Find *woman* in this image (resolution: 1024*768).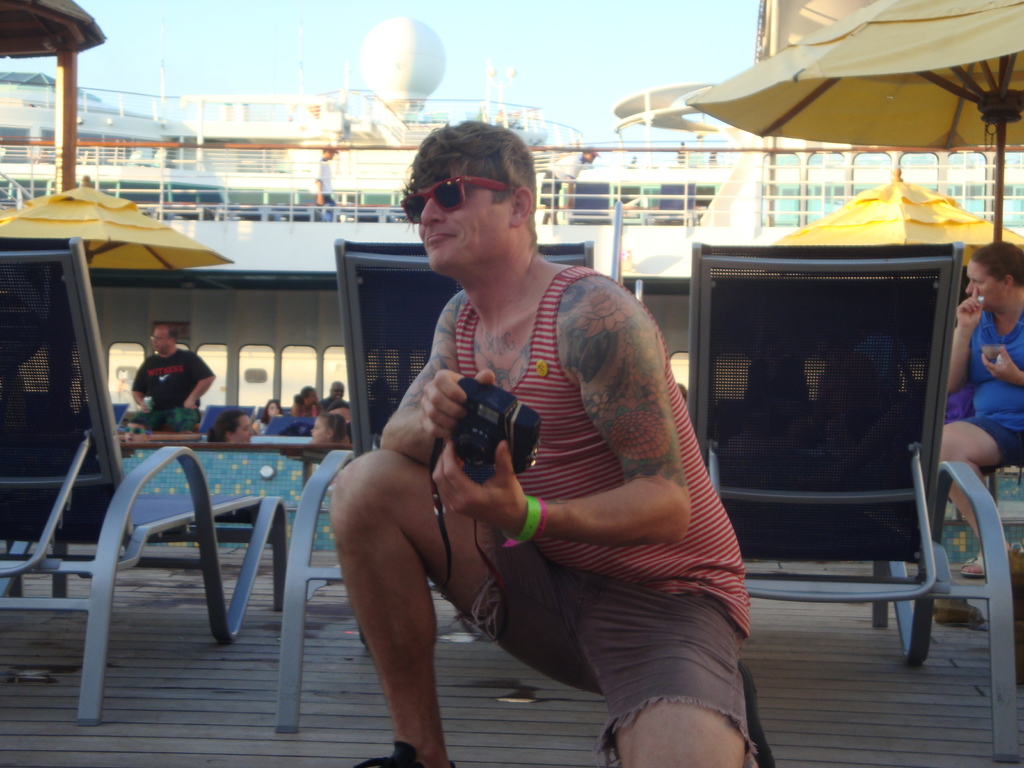
[x1=308, y1=408, x2=358, y2=449].
